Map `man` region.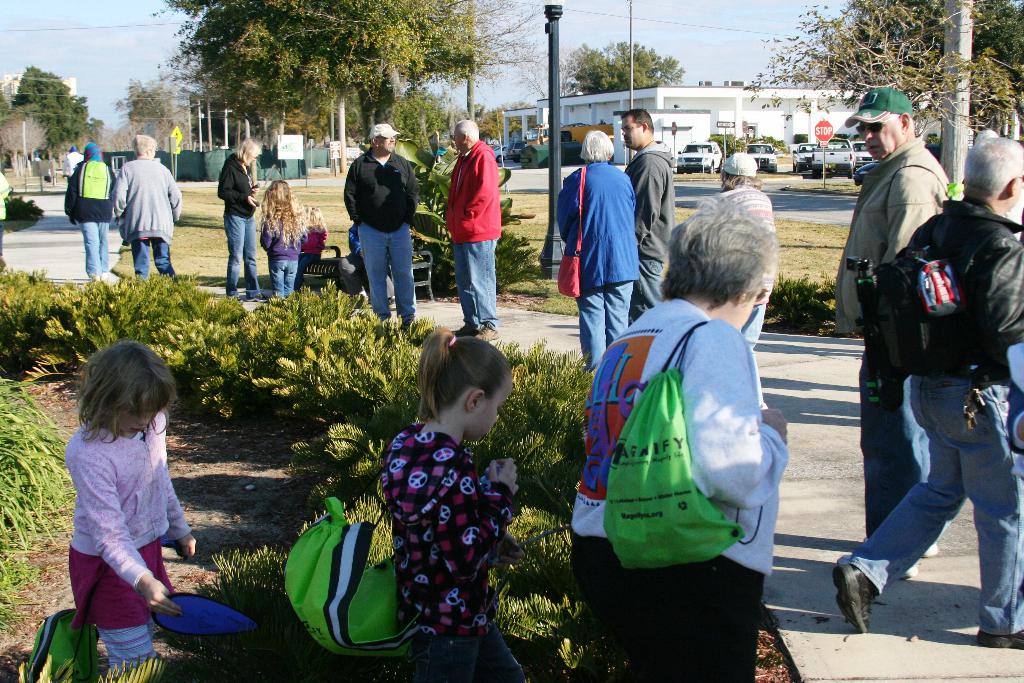
Mapped to rect(56, 147, 86, 186).
